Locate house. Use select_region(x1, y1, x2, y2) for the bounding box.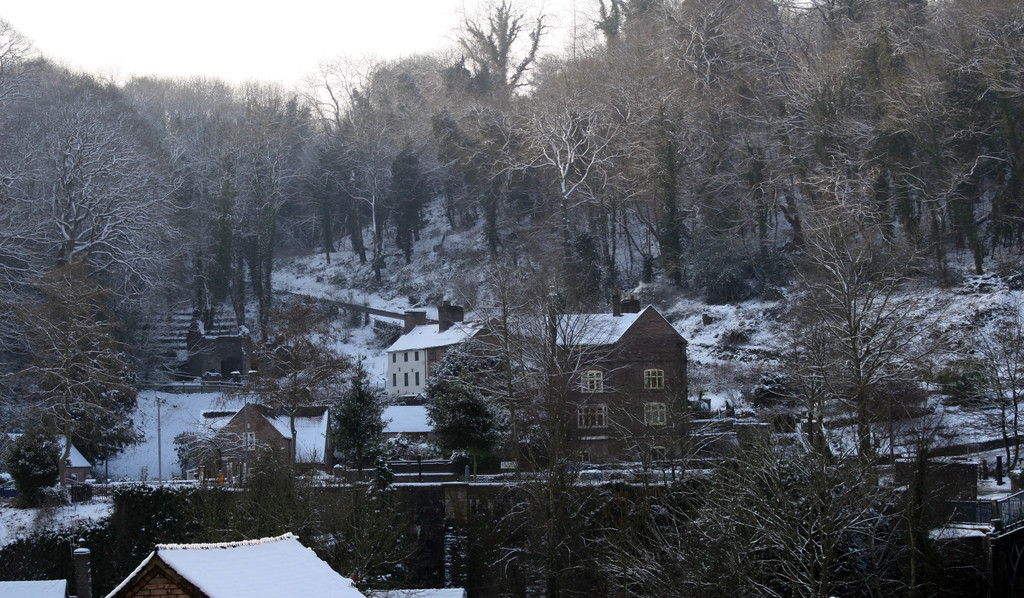
select_region(104, 521, 373, 597).
